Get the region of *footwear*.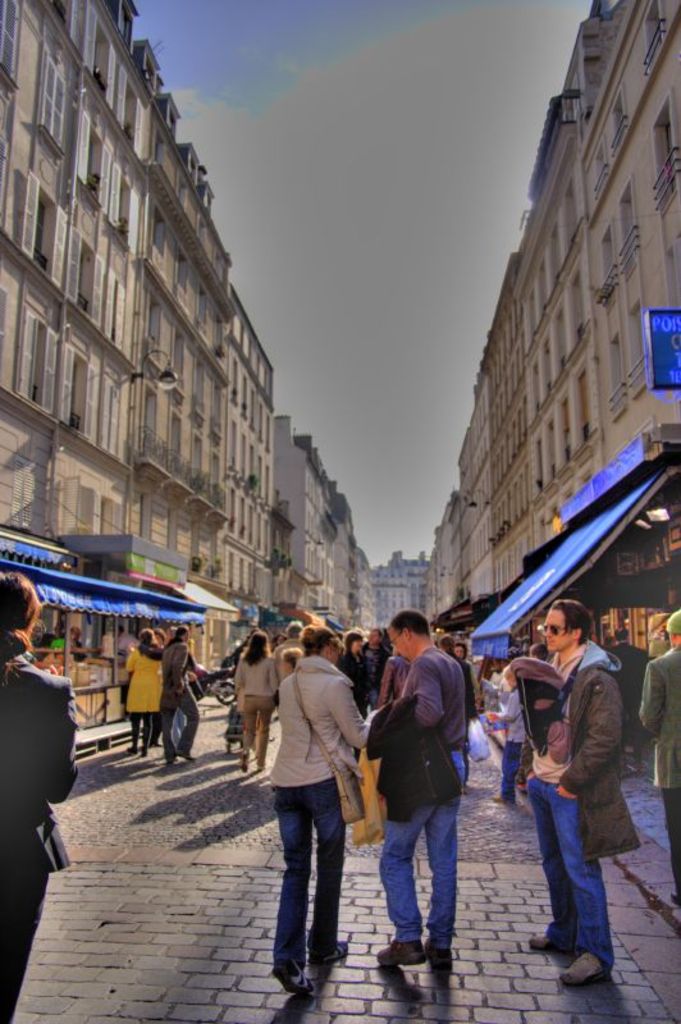
box(559, 955, 613, 987).
